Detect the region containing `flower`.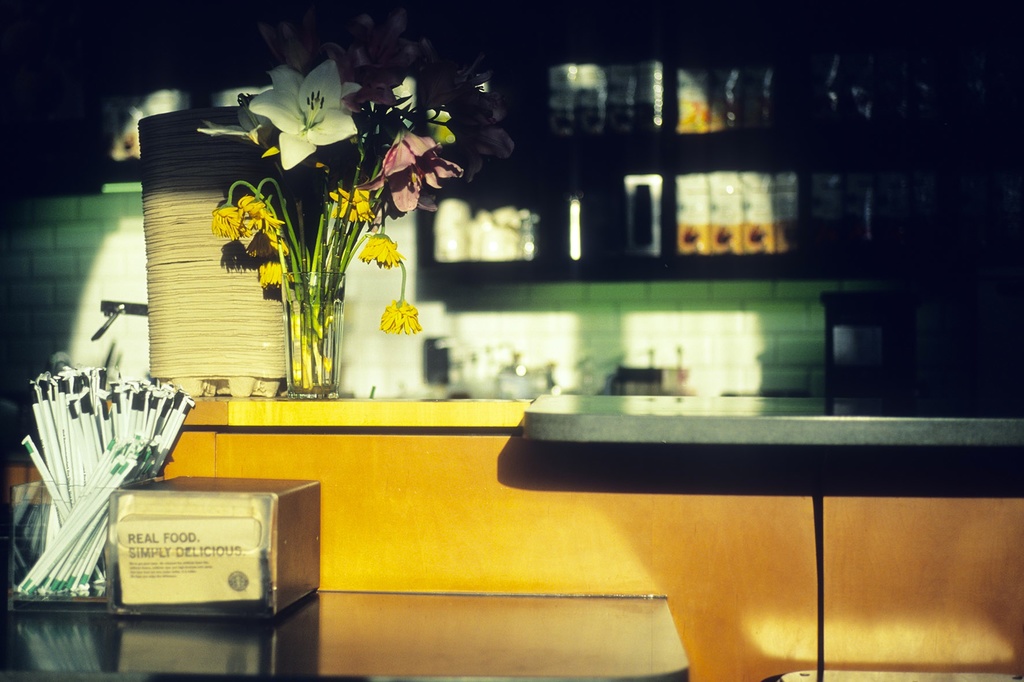
bbox(247, 57, 342, 149).
